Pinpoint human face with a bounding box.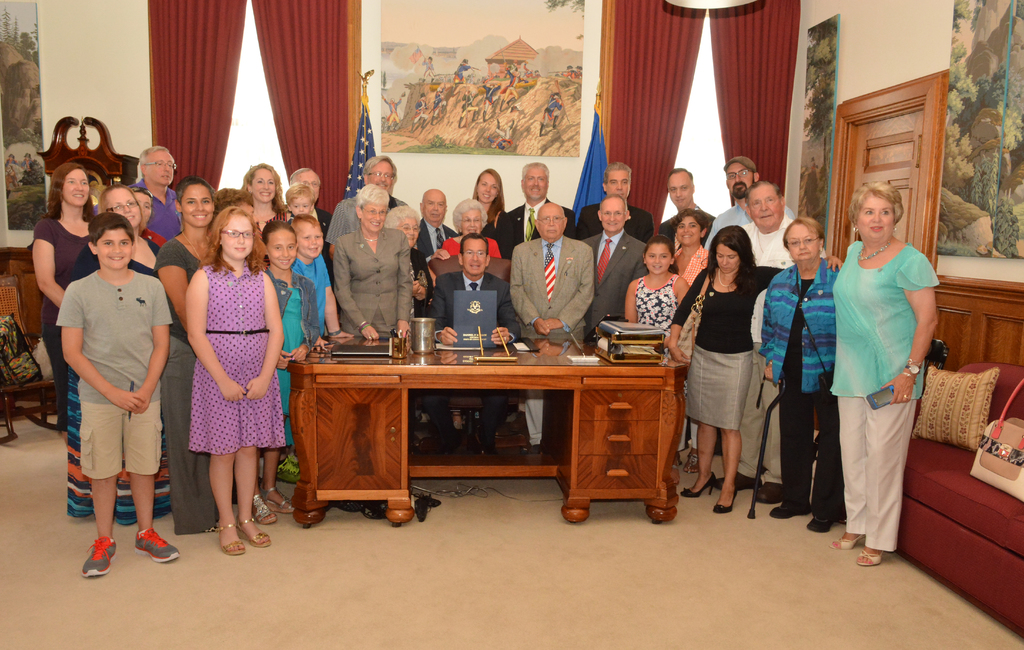
(left=148, top=149, right=174, bottom=184).
